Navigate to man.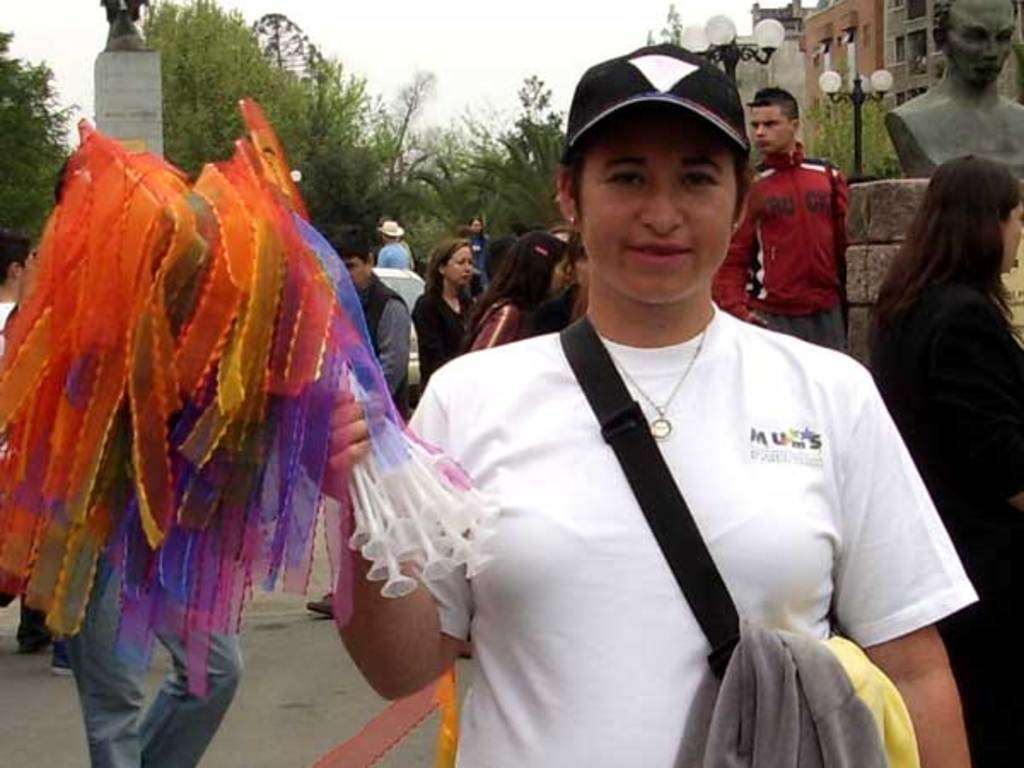
Navigation target: (left=729, top=80, right=857, bottom=357).
